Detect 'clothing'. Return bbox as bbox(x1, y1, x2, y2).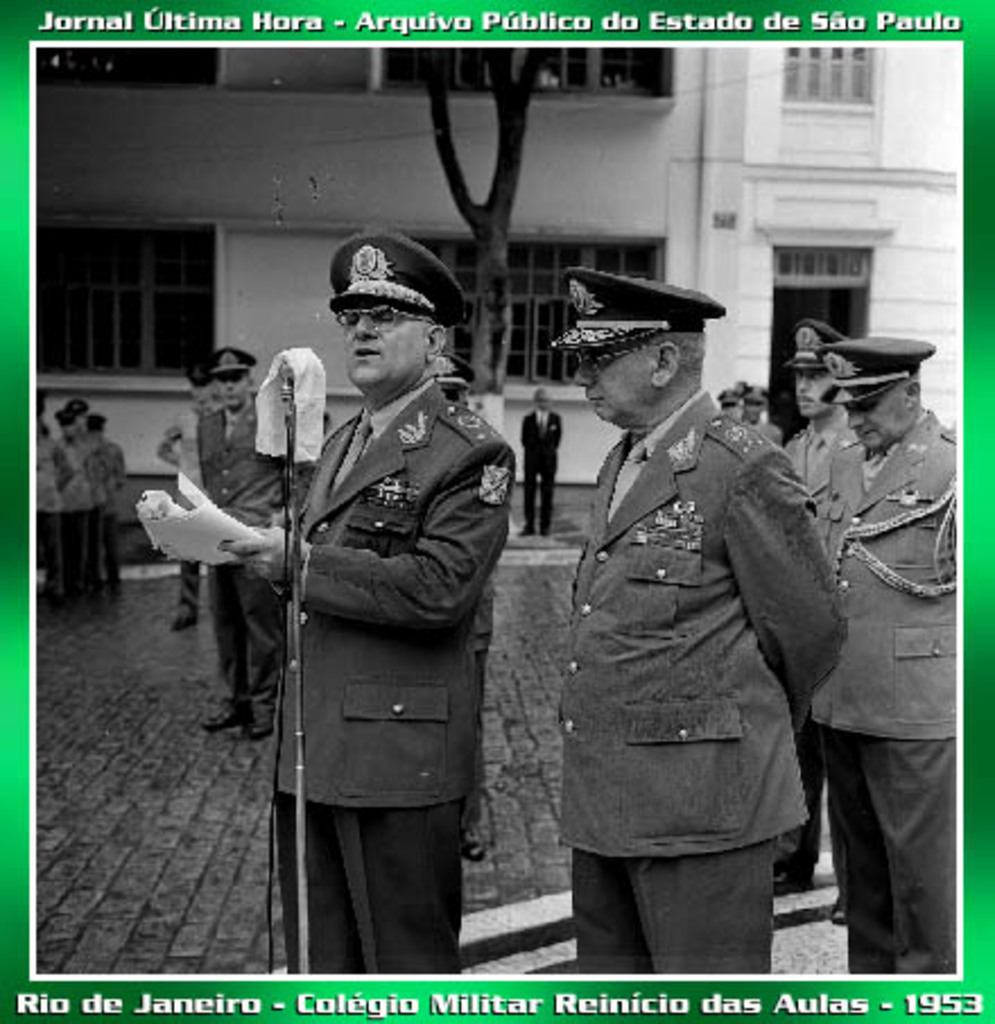
bbox(36, 427, 70, 579).
